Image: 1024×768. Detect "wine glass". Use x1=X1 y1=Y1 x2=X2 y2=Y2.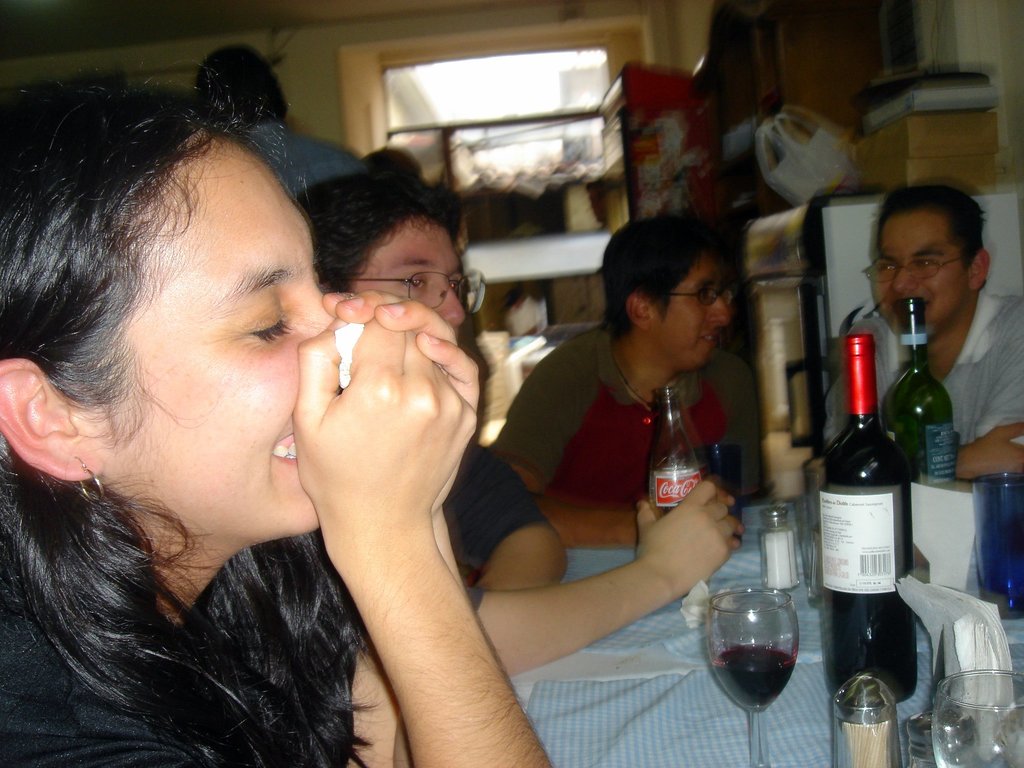
x1=929 y1=663 x2=1023 y2=767.
